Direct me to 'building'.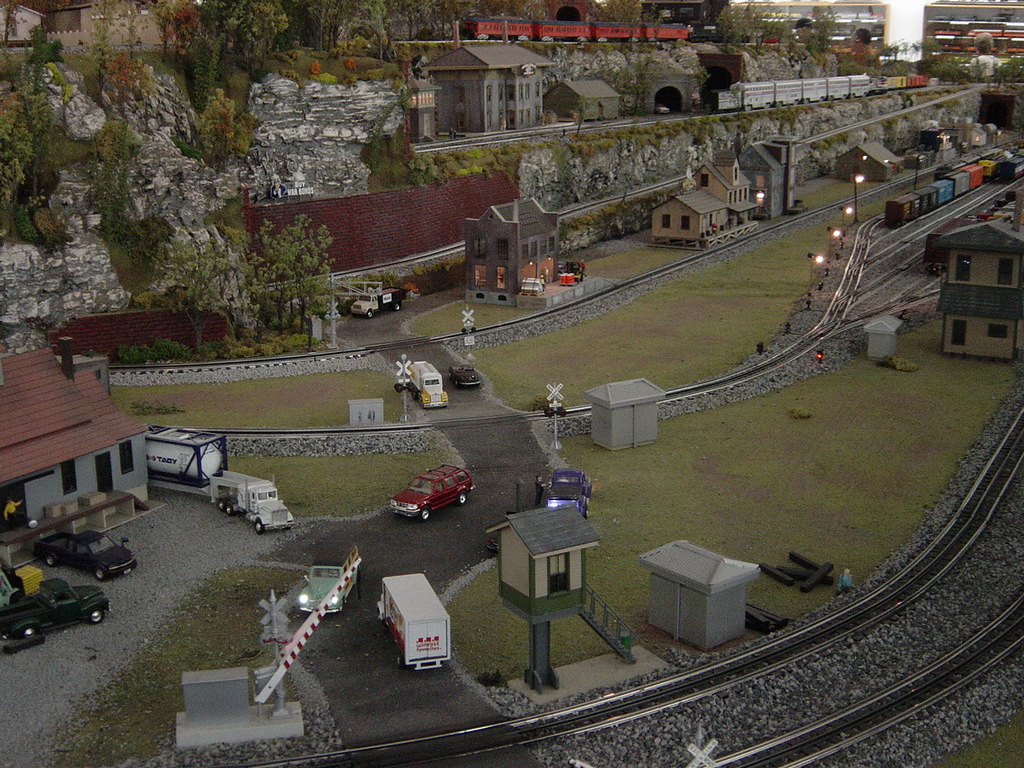
Direction: crop(924, 0, 1023, 74).
